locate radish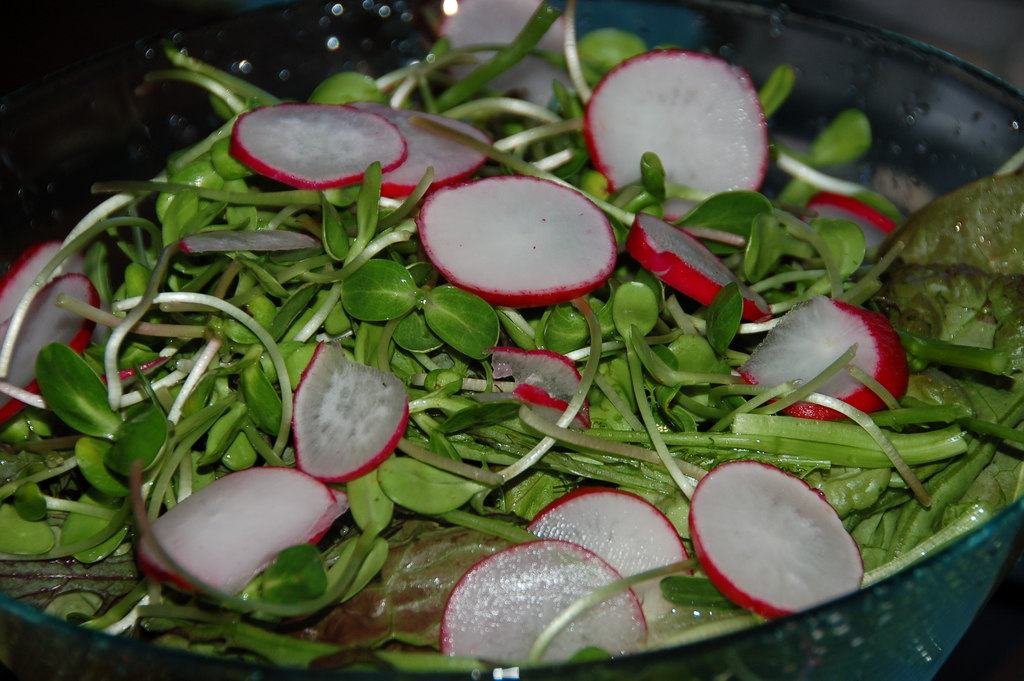
x1=582, y1=51, x2=771, y2=219
